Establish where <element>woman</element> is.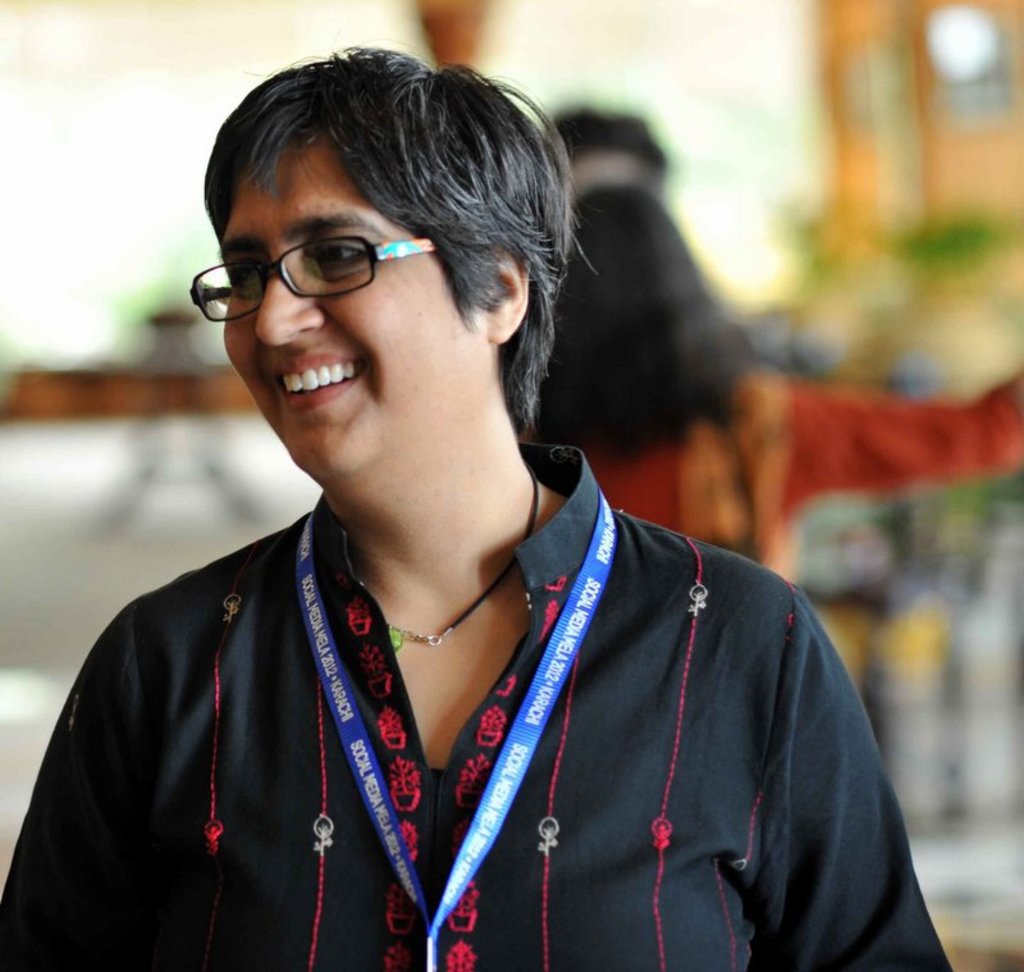
Established at l=521, t=175, r=1023, b=592.
